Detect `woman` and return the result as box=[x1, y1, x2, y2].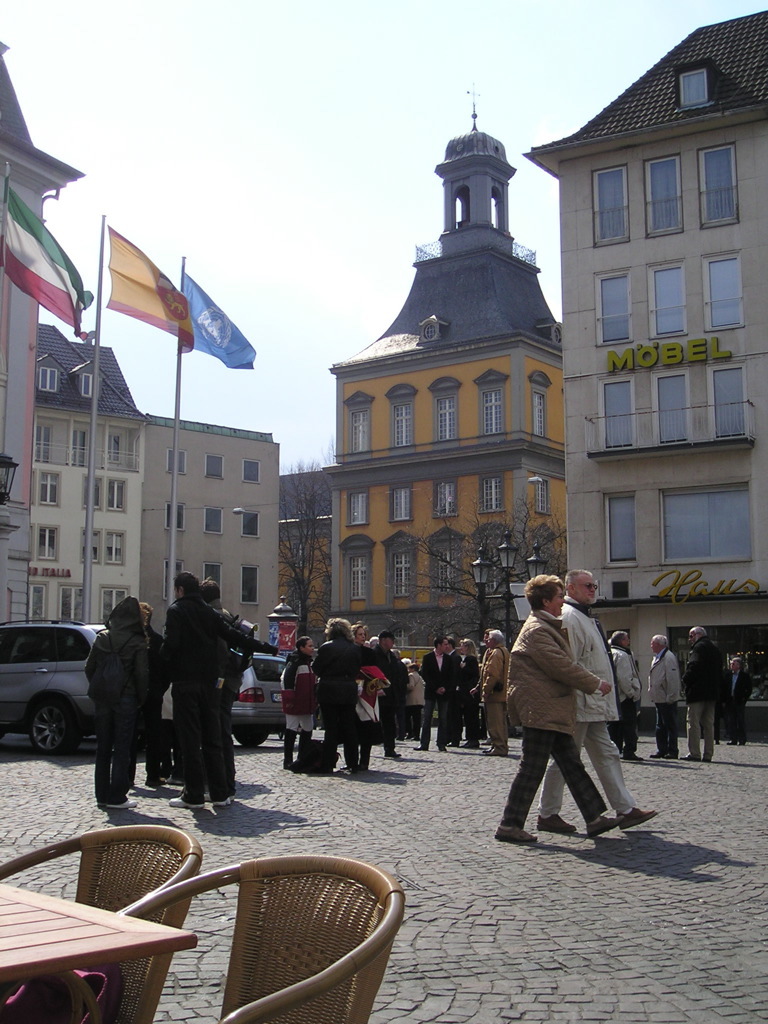
box=[453, 638, 481, 746].
